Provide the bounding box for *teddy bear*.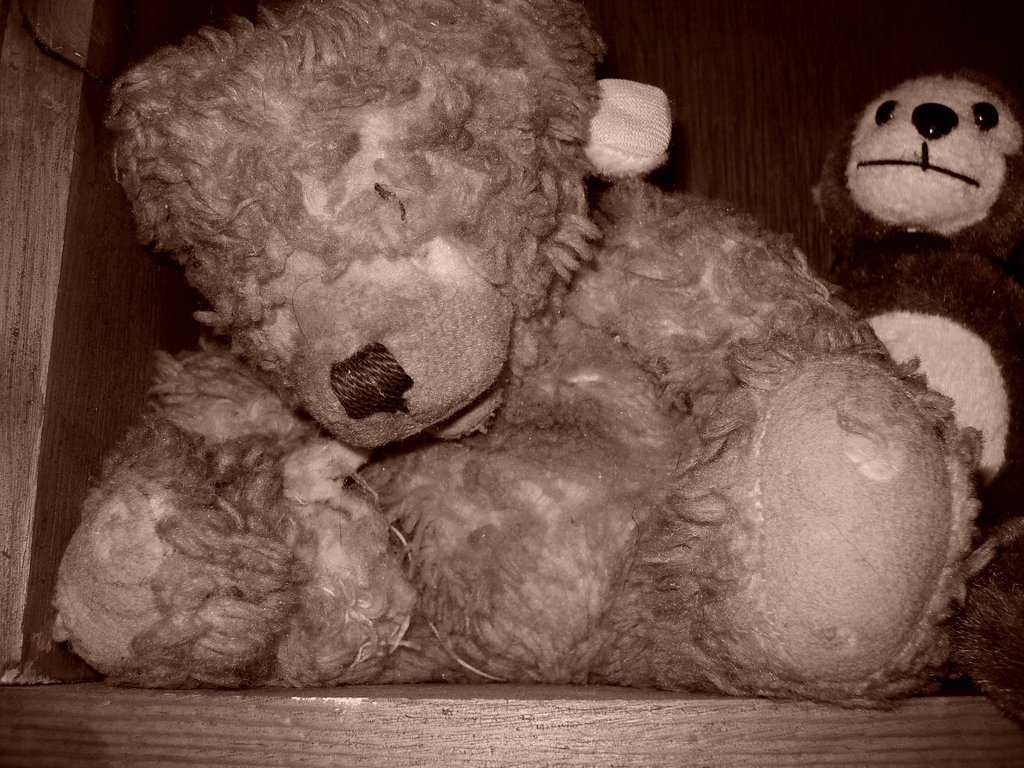
<box>812,61,1023,529</box>.
